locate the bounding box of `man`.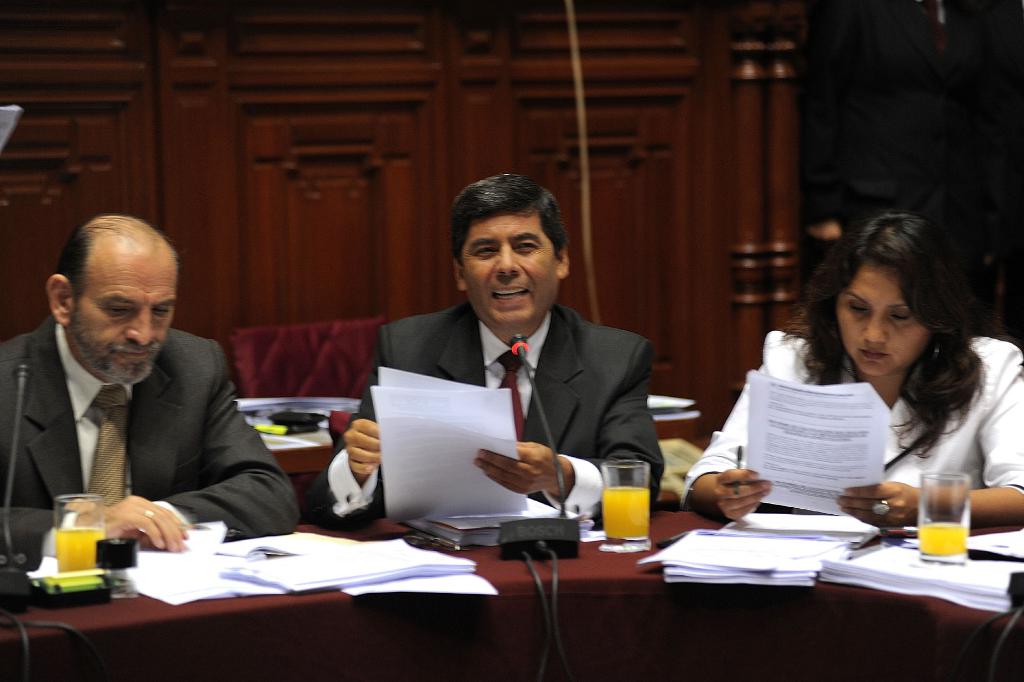
Bounding box: <region>305, 172, 668, 522</region>.
